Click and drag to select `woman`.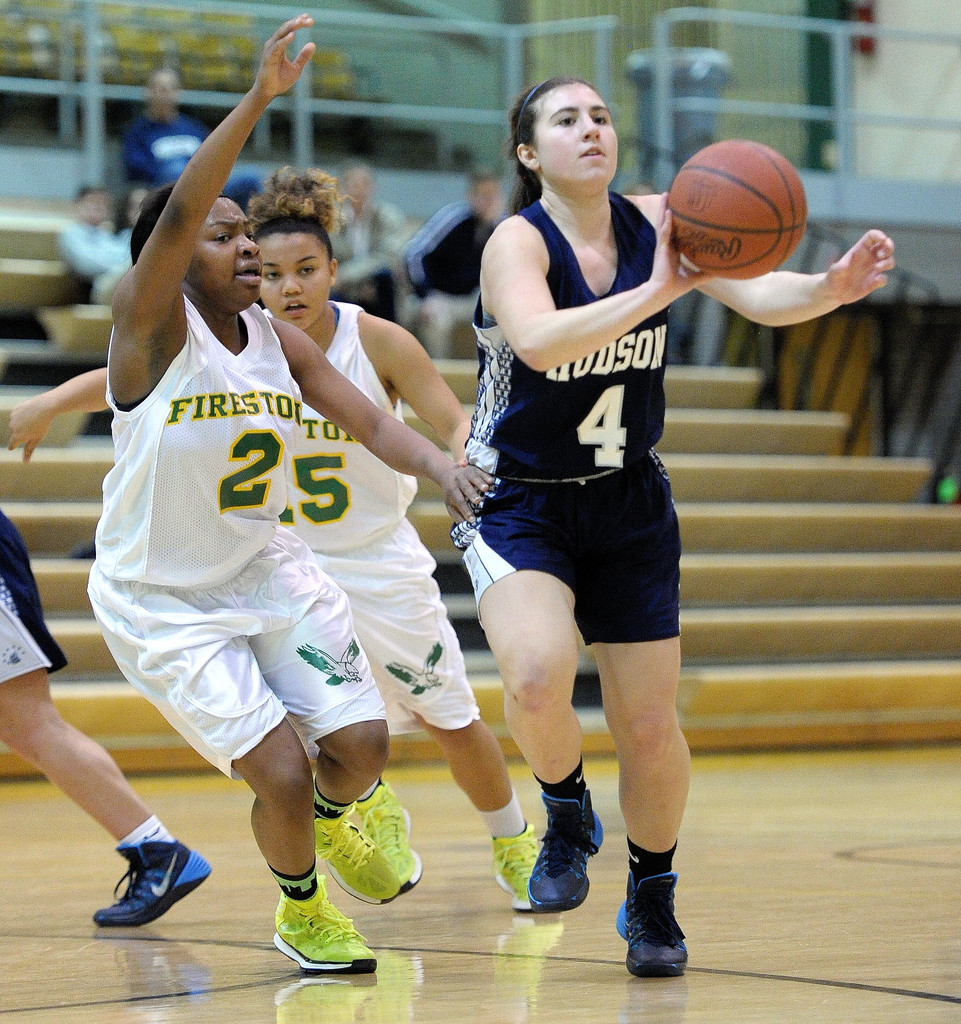
Selection: <region>351, 98, 796, 972</region>.
